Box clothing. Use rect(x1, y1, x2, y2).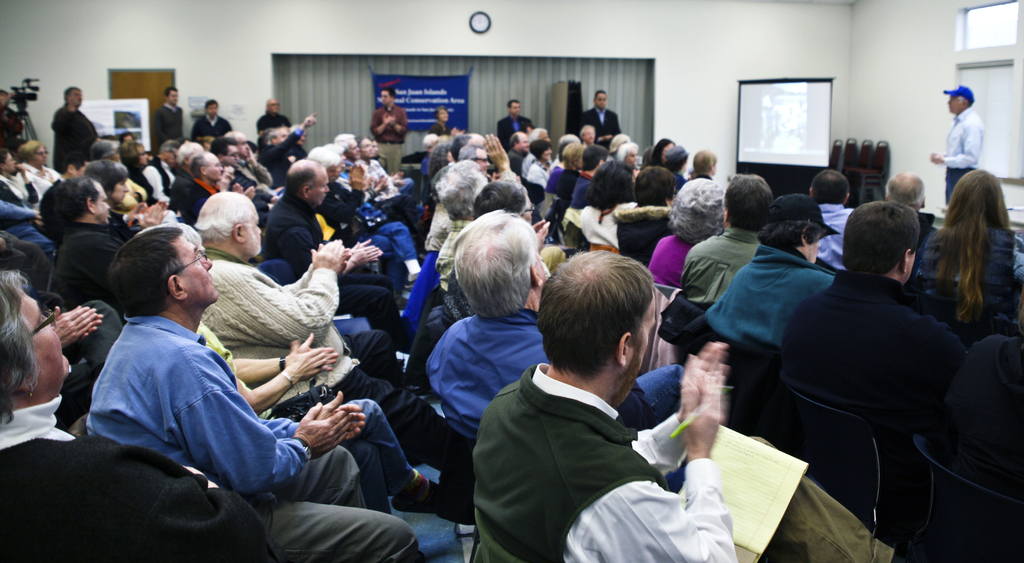
rect(0, 394, 287, 562).
